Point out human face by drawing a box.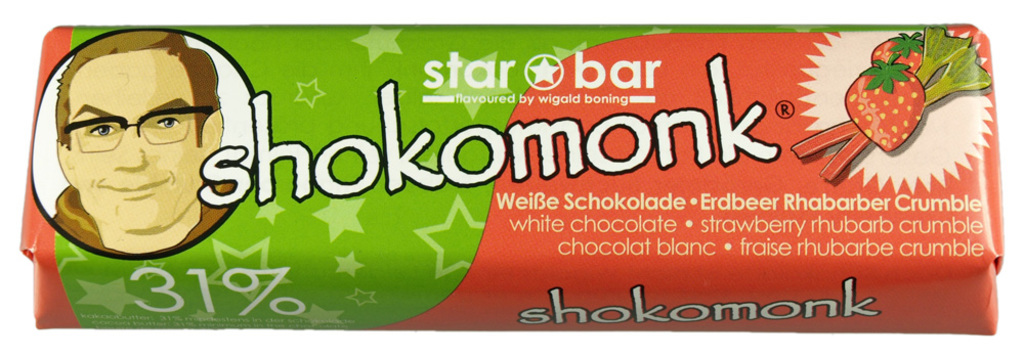
x1=72 y1=50 x2=207 y2=236.
